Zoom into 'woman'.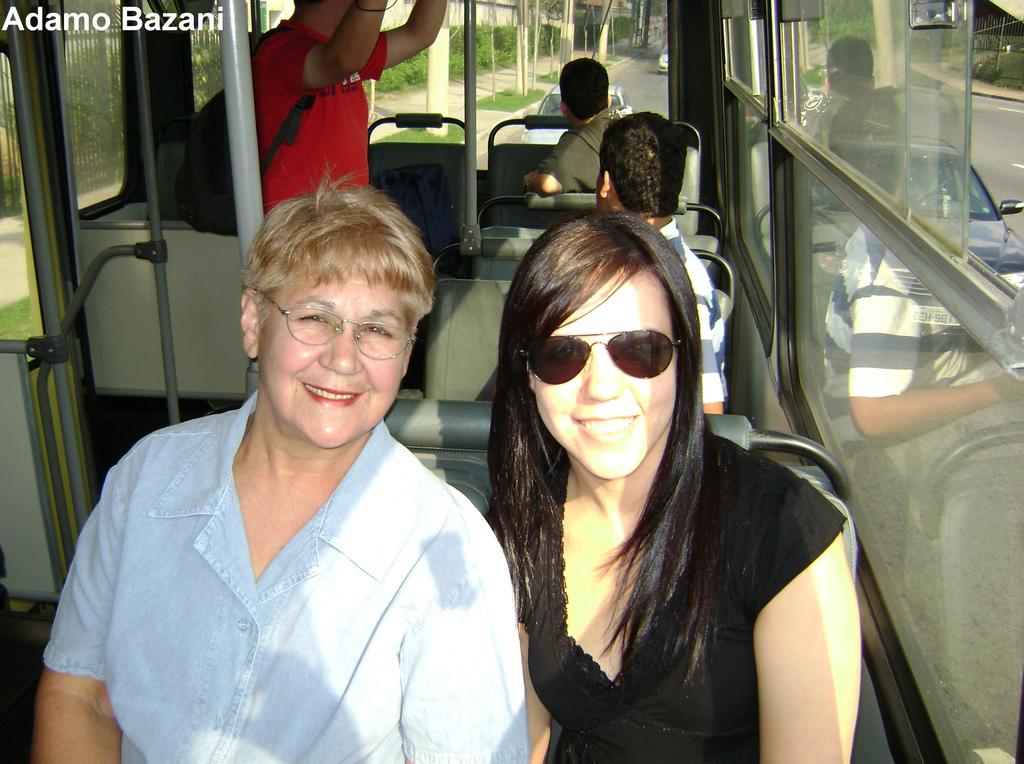
Zoom target: bbox(445, 150, 847, 761).
